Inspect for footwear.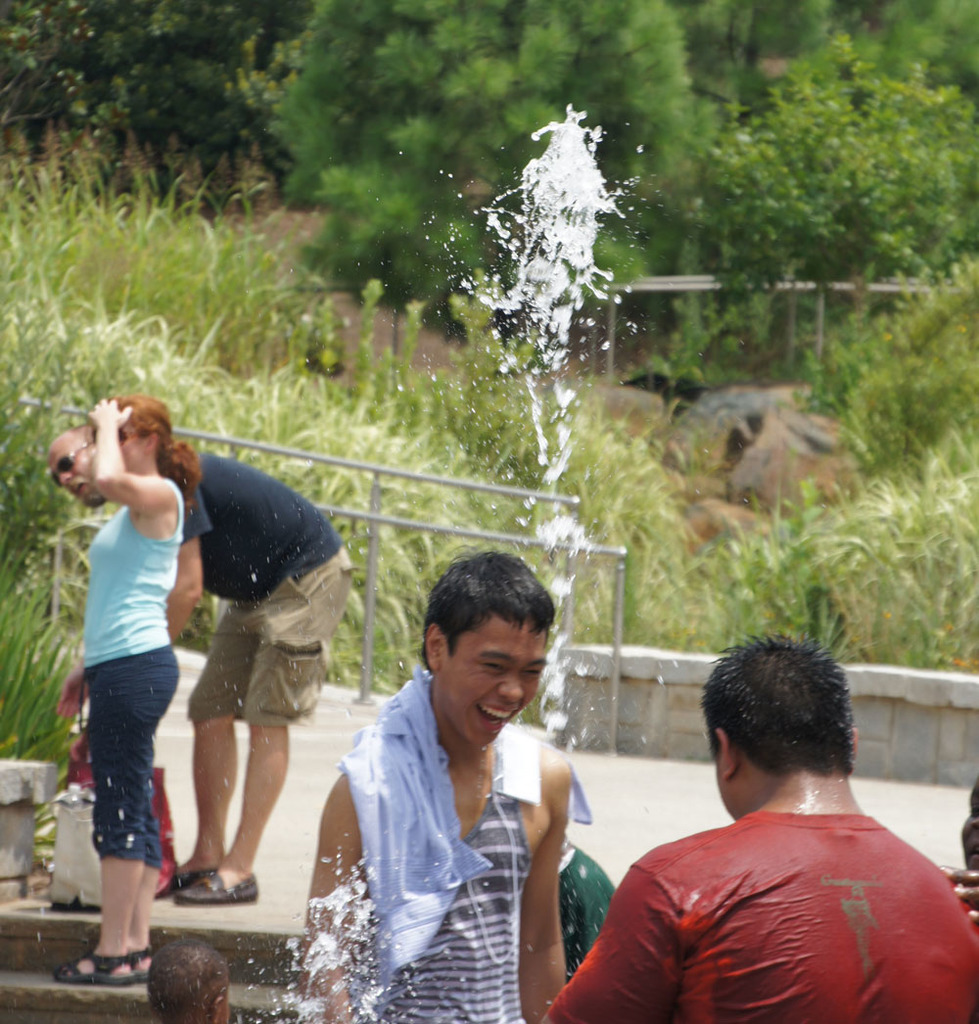
Inspection: [130, 957, 149, 986].
